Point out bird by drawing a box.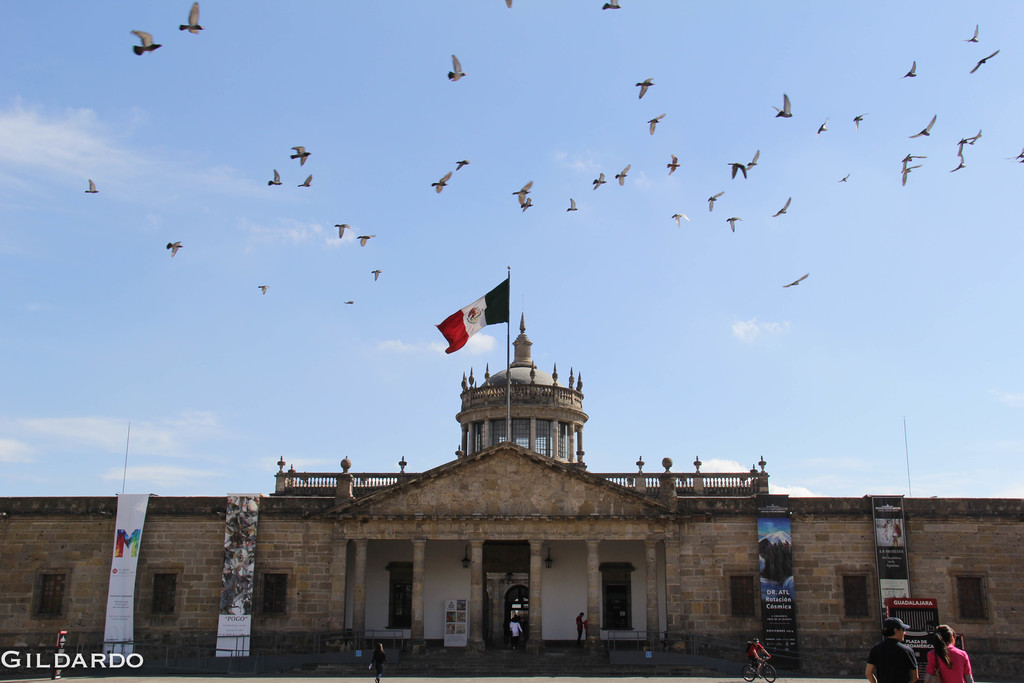
bbox=(659, 206, 688, 226).
